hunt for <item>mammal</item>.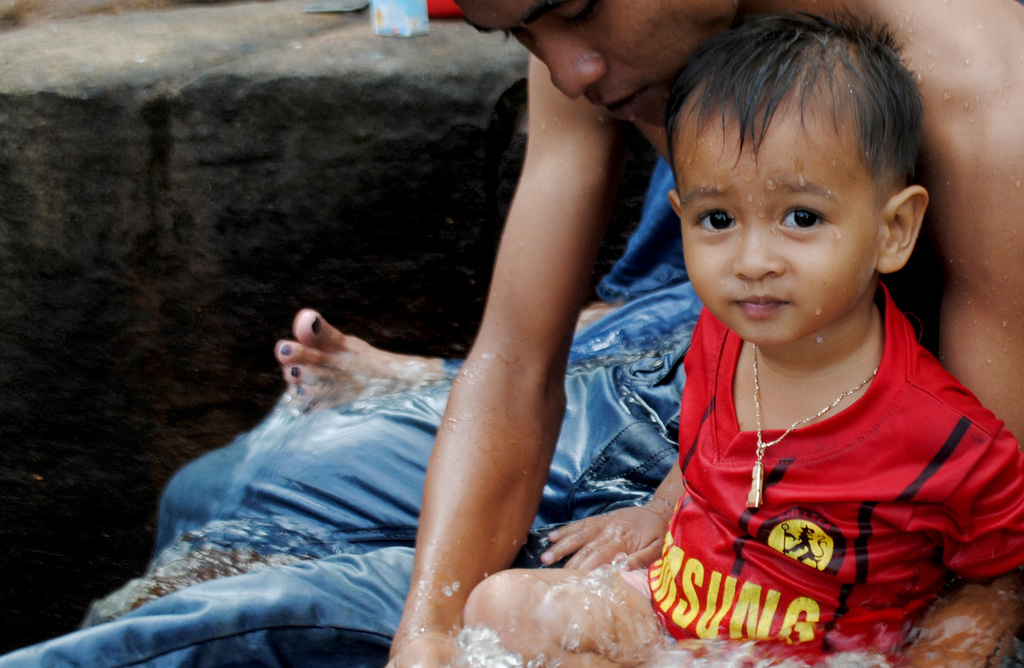
Hunted down at crop(278, 154, 694, 420).
